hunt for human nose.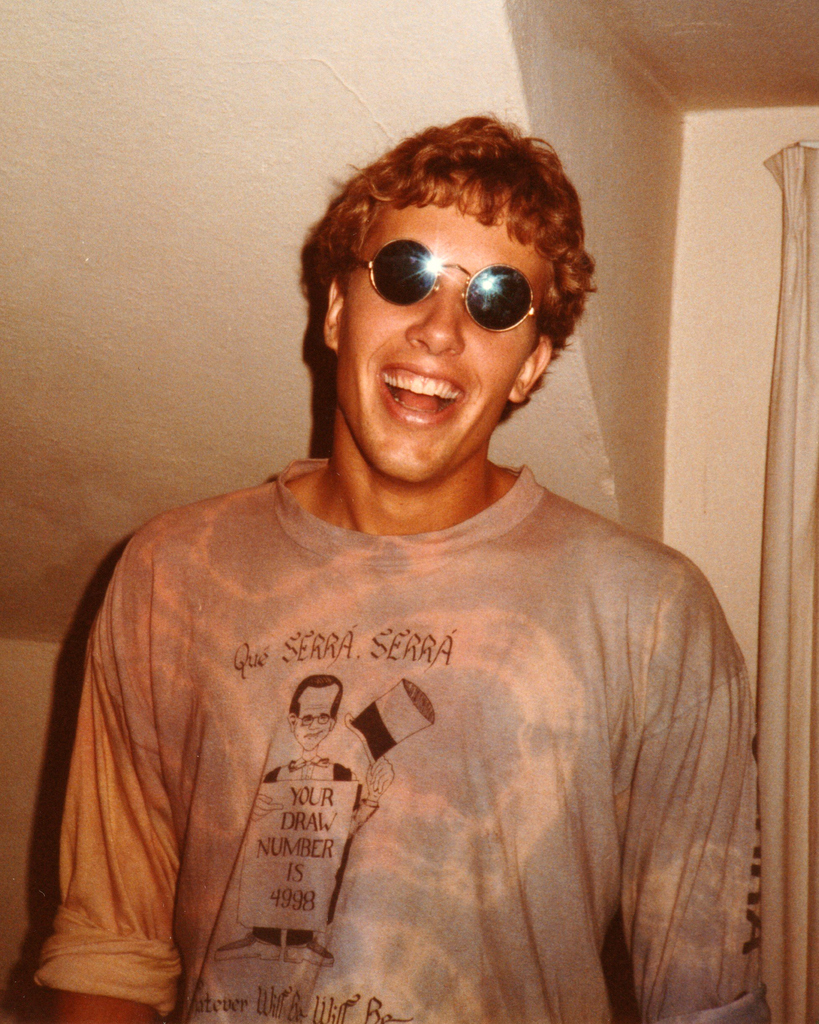
Hunted down at region(408, 274, 467, 356).
